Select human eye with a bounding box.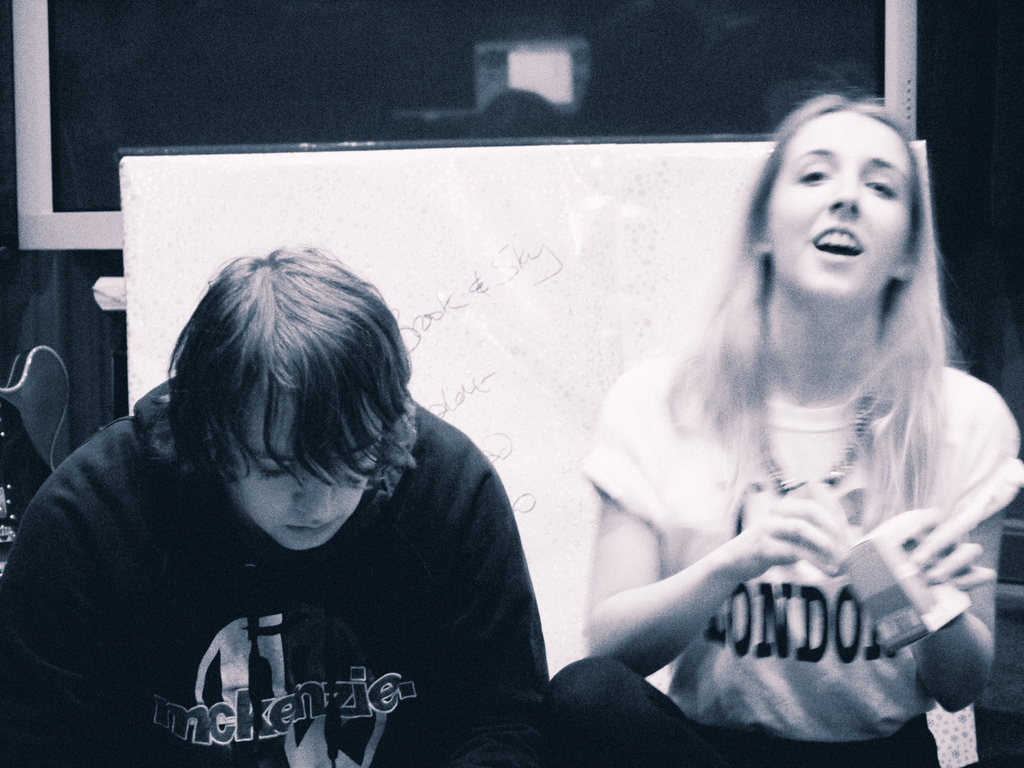
l=861, t=177, r=900, b=201.
